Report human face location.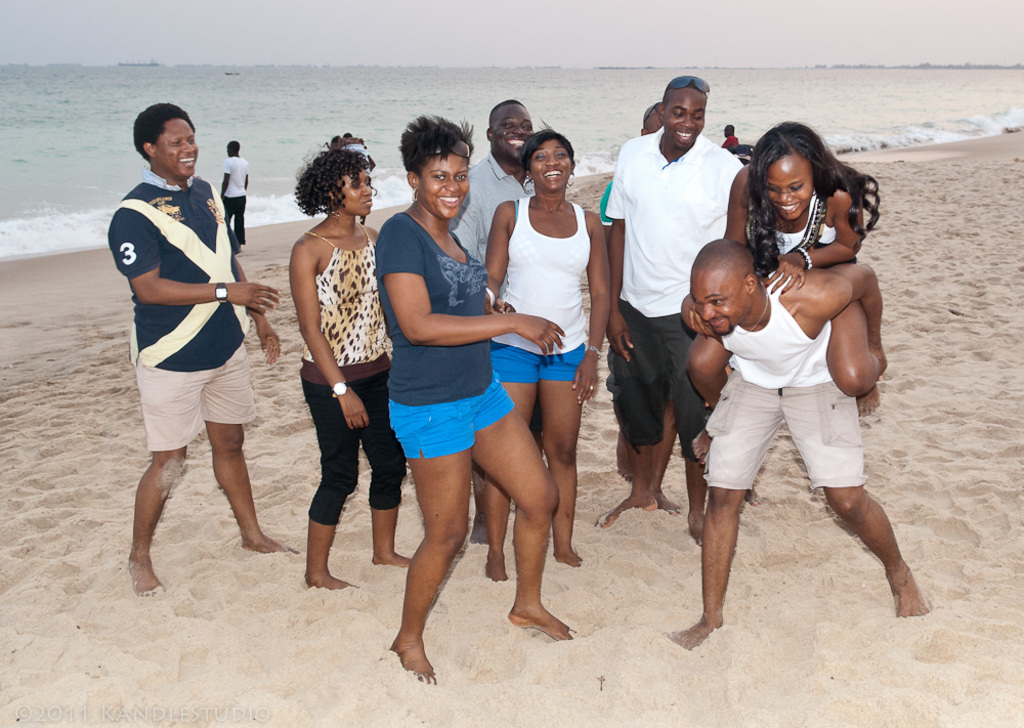
Report: crop(335, 169, 374, 216).
